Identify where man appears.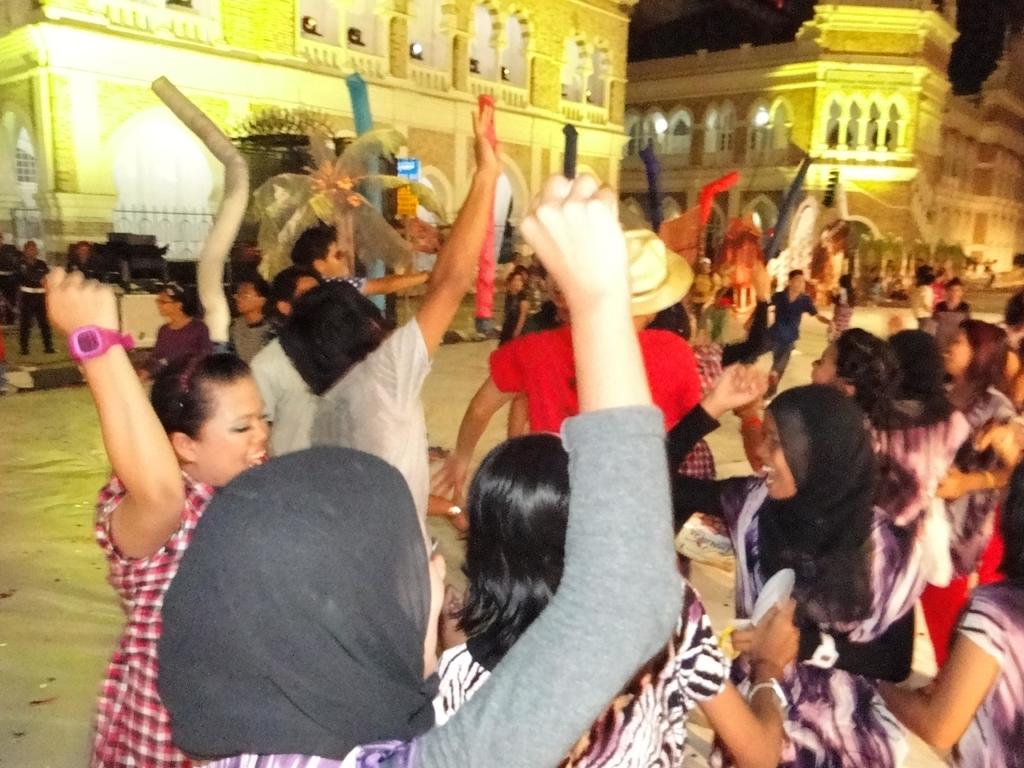
Appears at crop(68, 241, 102, 285).
